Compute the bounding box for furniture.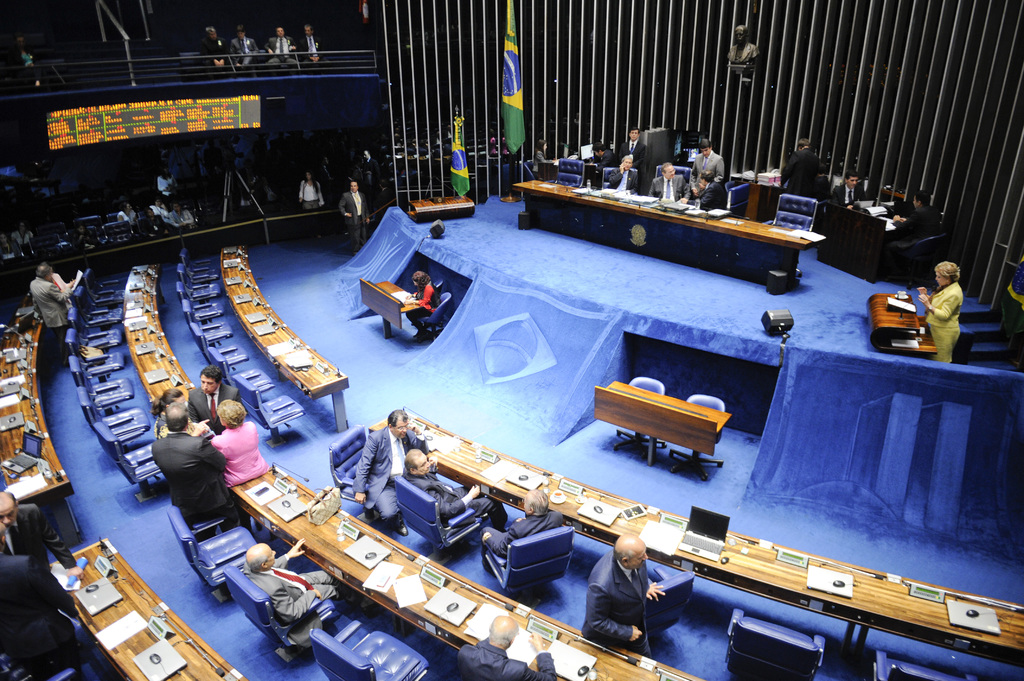
rect(420, 293, 451, 340).
